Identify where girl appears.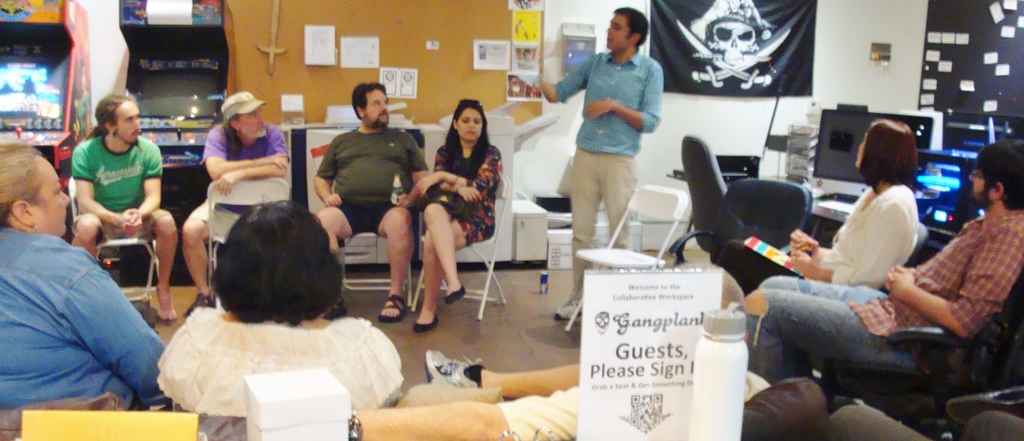
Appears at region(413, 93, 502, 332).
